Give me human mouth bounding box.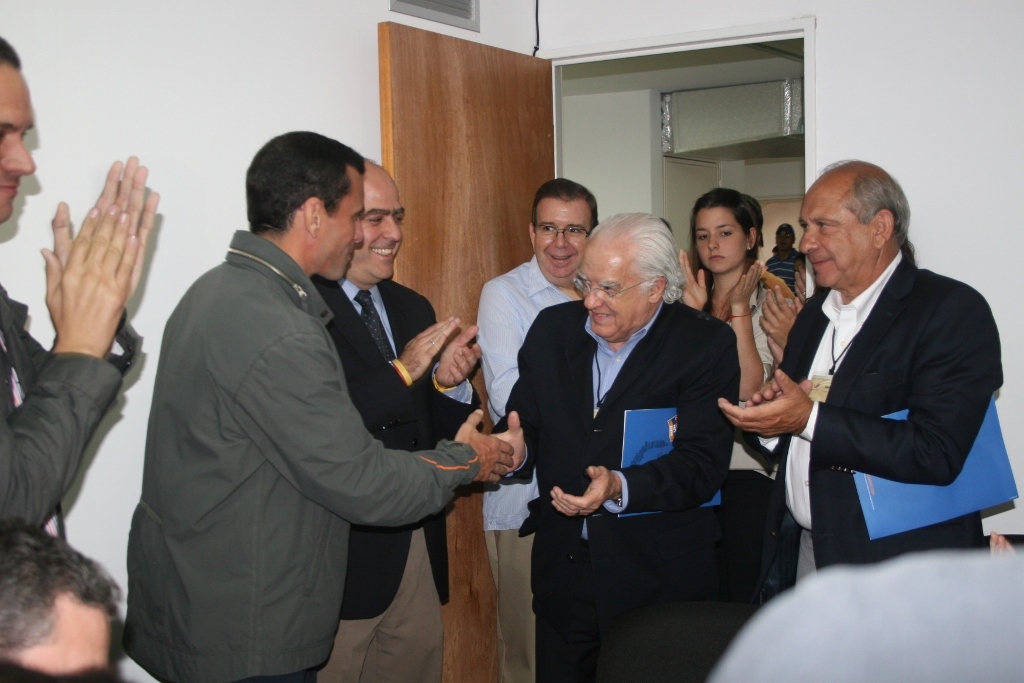
pyautogui.locateOnScreen(706, 252, 732, 260).
